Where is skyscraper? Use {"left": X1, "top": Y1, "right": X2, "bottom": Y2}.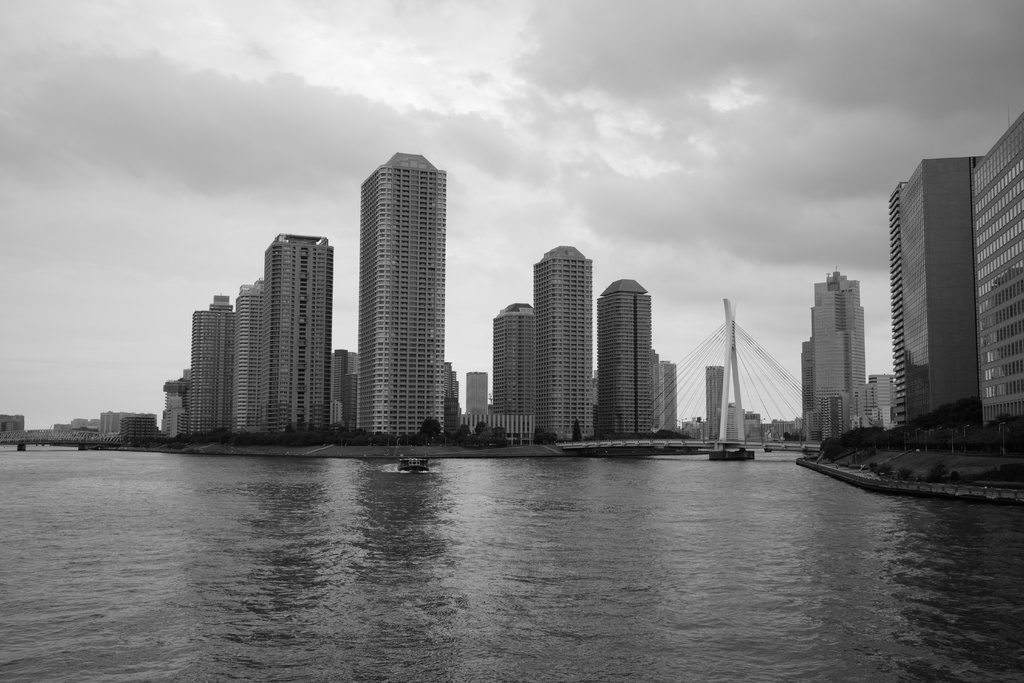
{"left": 534, "top": 247, "right": 591, "bottom": 447}.
